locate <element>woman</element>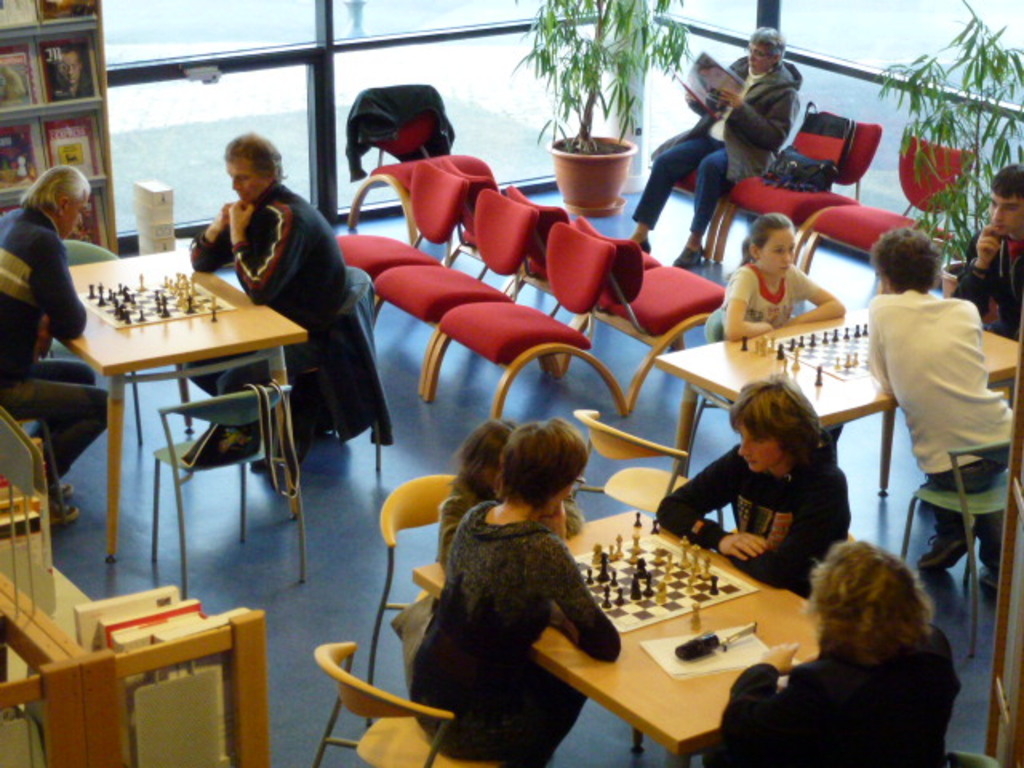
bbox=(706, 534, 960, 766)
